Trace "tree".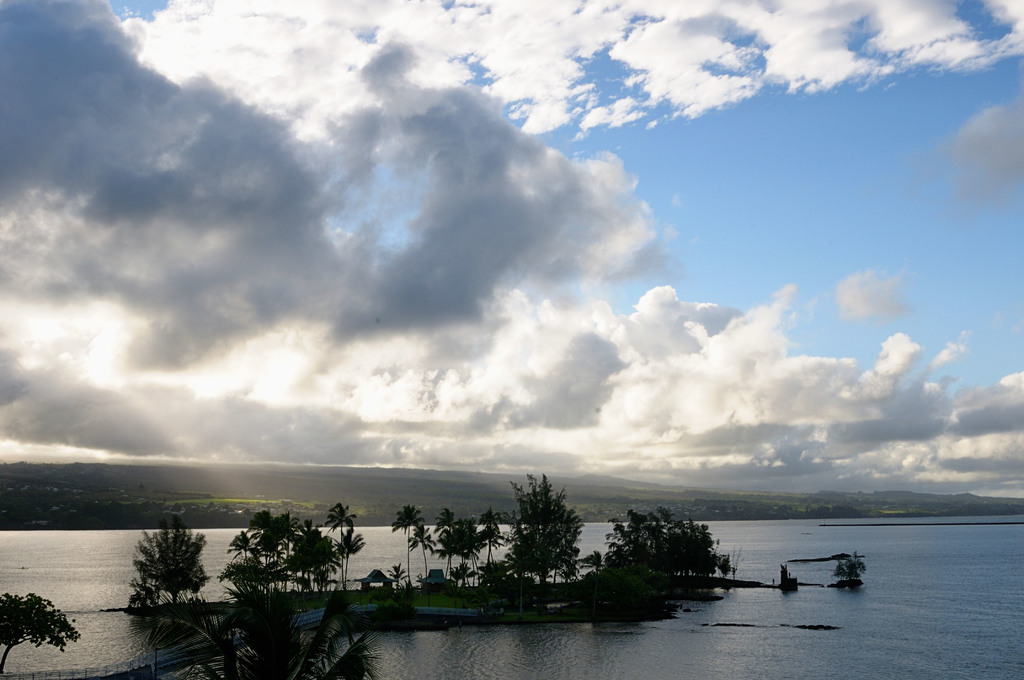
Traced to detection(479, 503, 500, 576).
